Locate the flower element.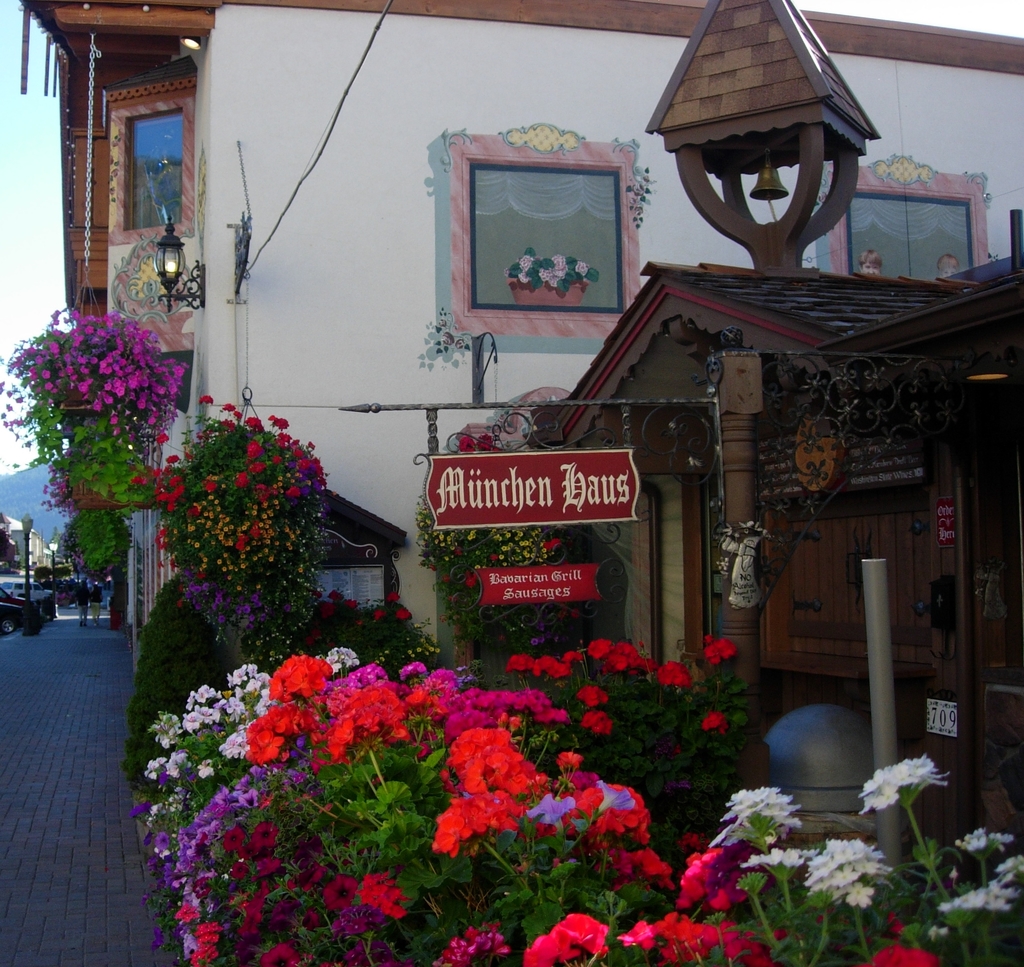
Element bbox: crop(588, 780, 632, 820).
